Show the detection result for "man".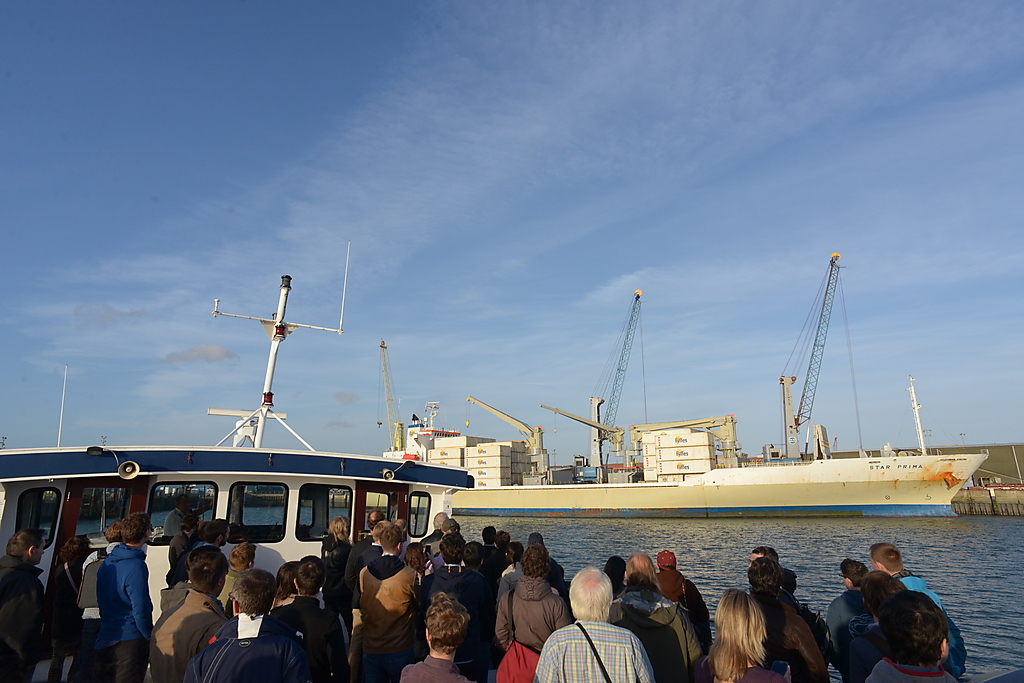
rect(349, 508, 387, 570).
